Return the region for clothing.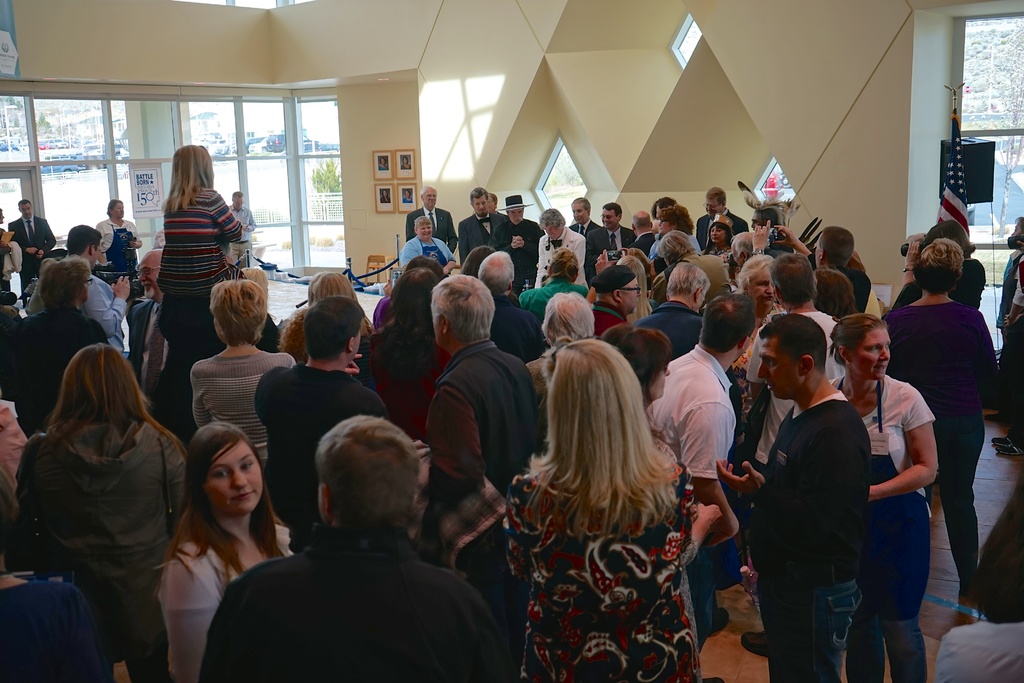
Rect(902, 292, 995, 603).
